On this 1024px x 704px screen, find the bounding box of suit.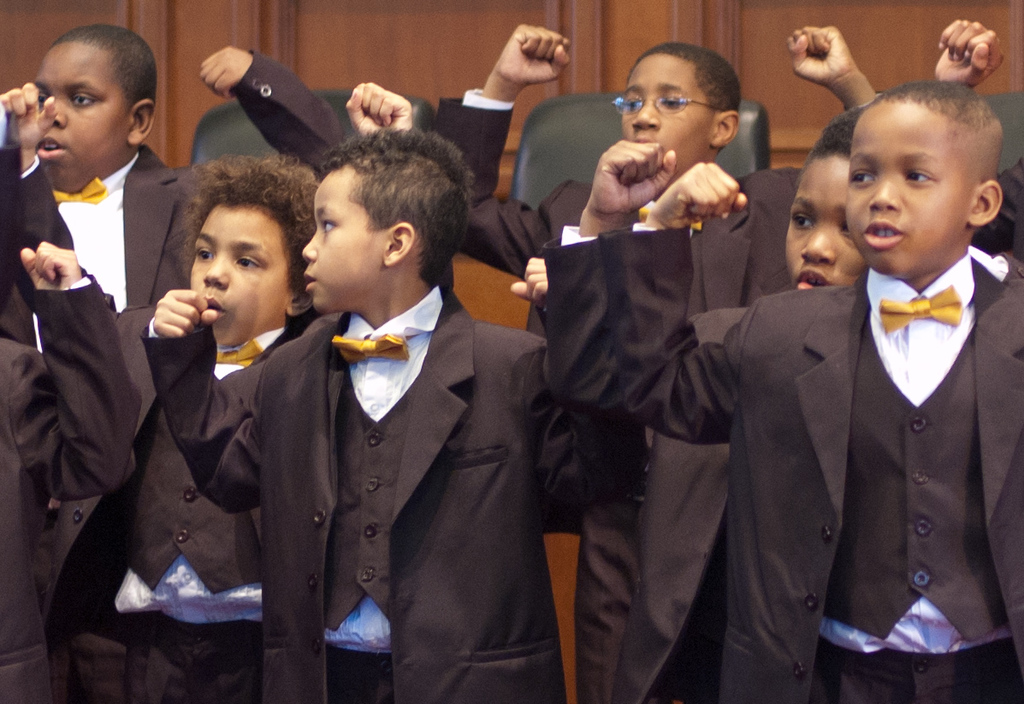
Bounding box: l=0, t=153, r=90, b=320.
